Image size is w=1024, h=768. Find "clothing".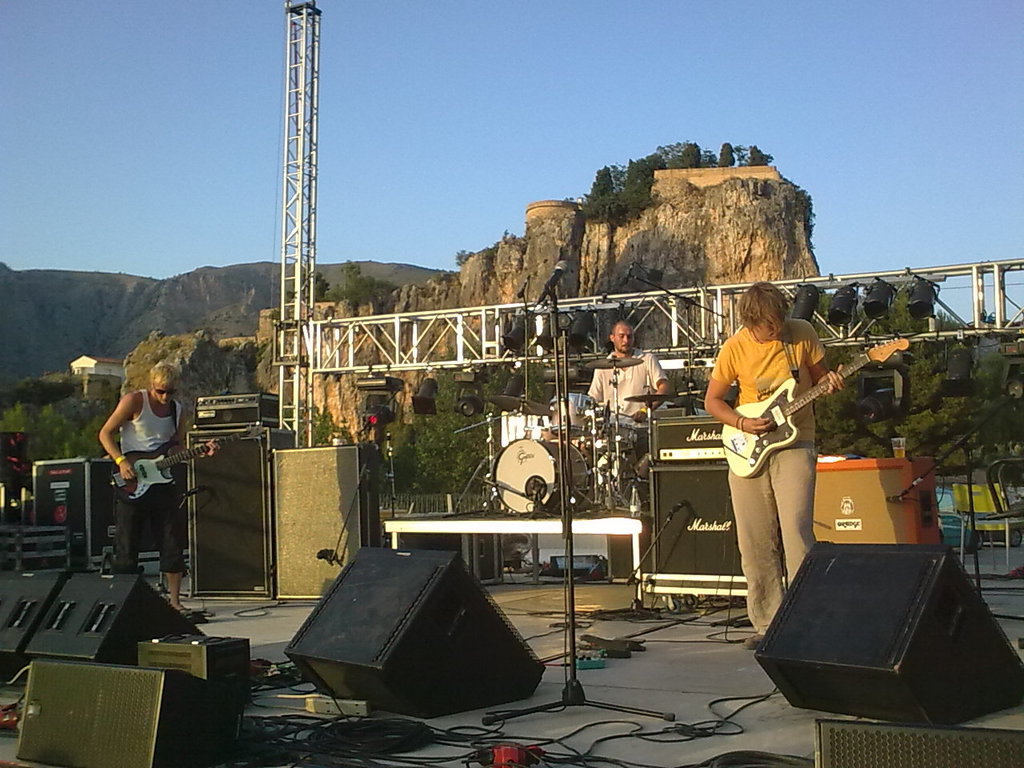
Rect(706, 317, 821, 438).
